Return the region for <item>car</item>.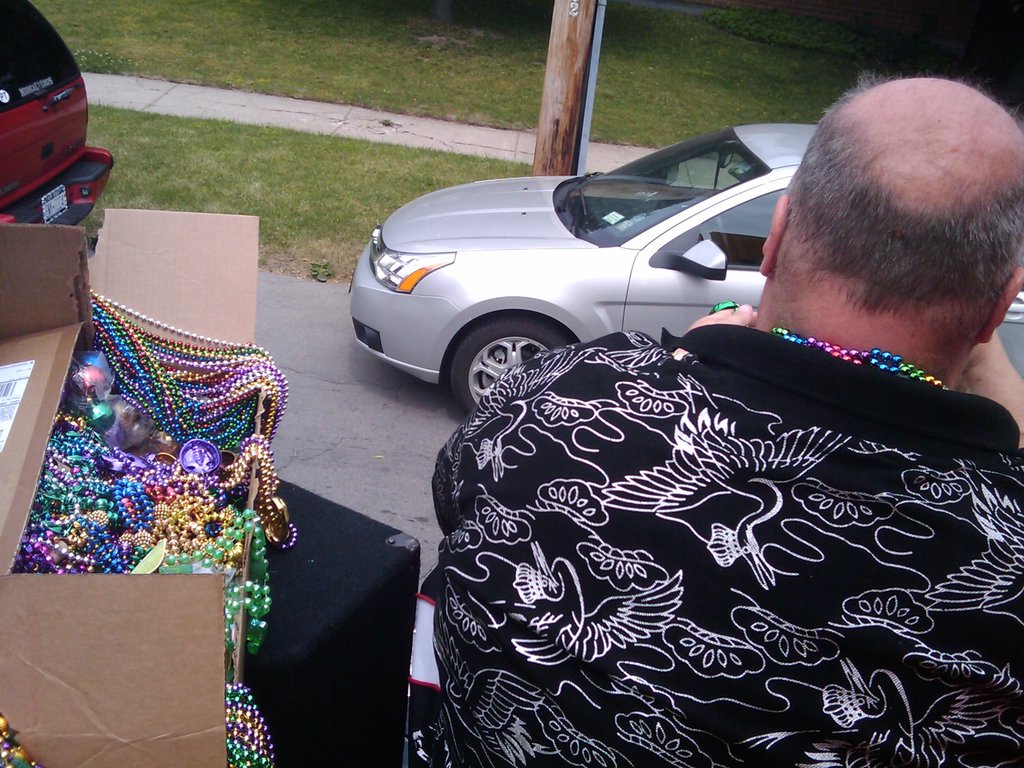
(x1=349, y1=124, x2=1023, y2=415).
